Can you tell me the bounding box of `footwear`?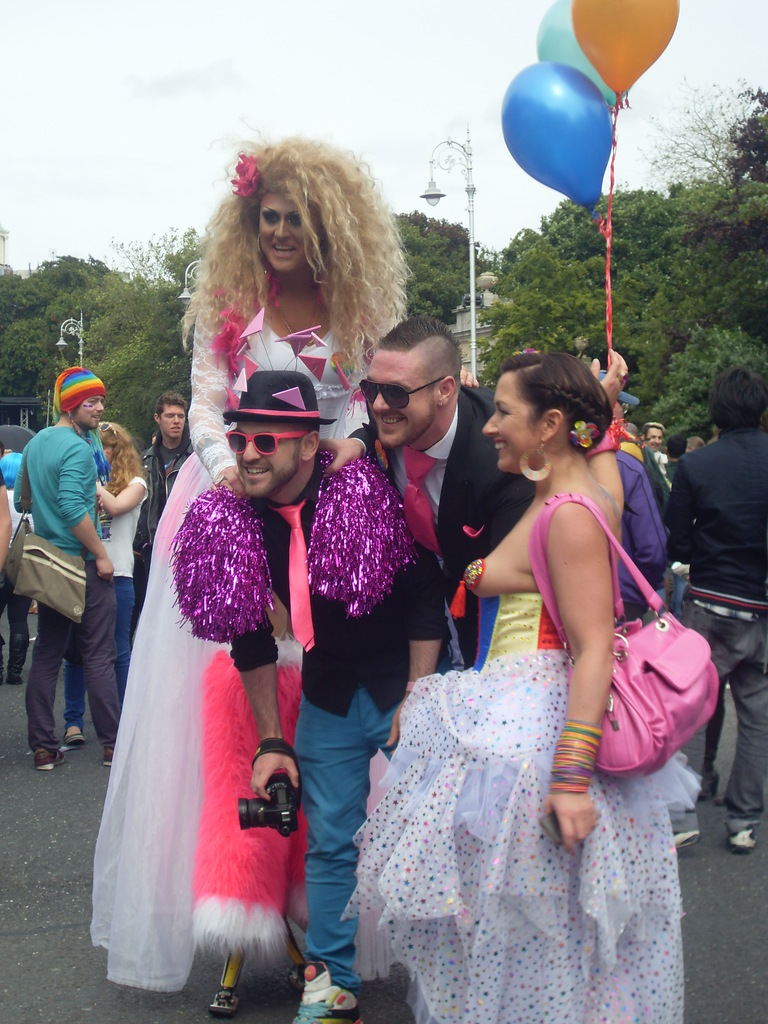
293,956,363,1023.
